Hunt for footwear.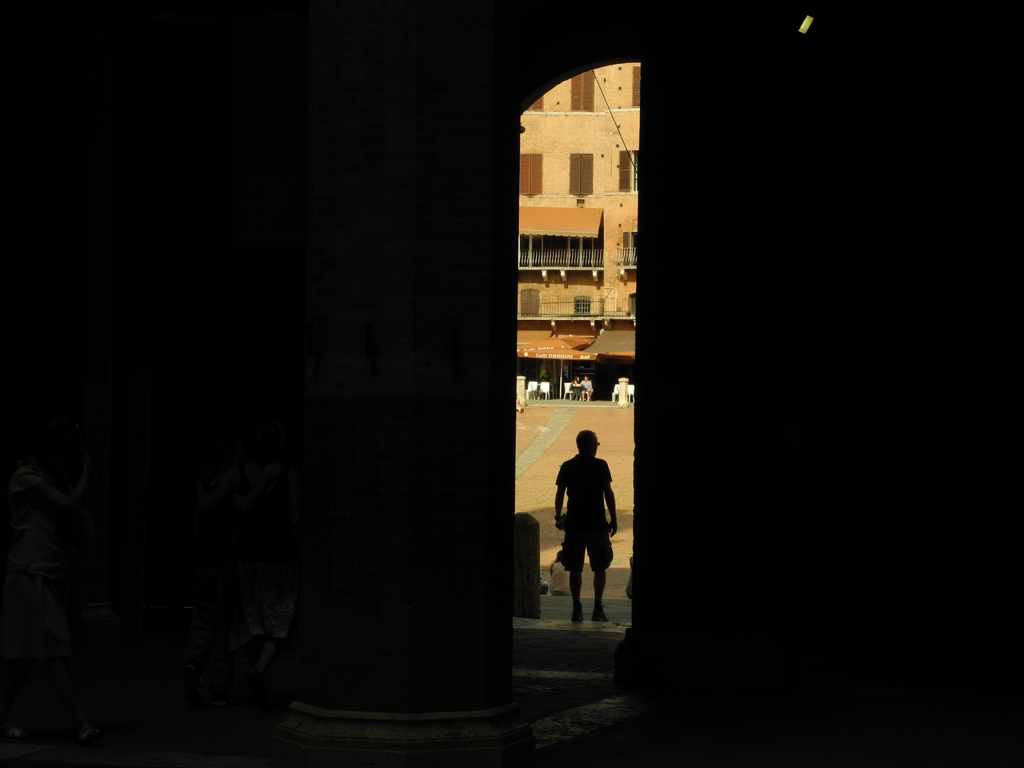
Hunted down at (568,604,582,623).
